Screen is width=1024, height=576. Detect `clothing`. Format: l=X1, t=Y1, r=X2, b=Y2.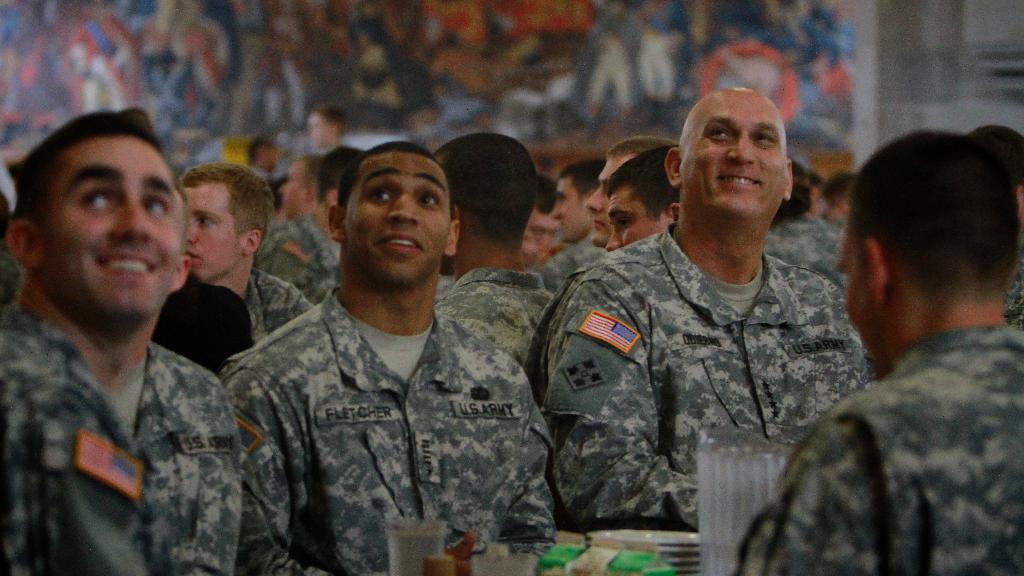
l=546, t=232, r=609, b=298.
